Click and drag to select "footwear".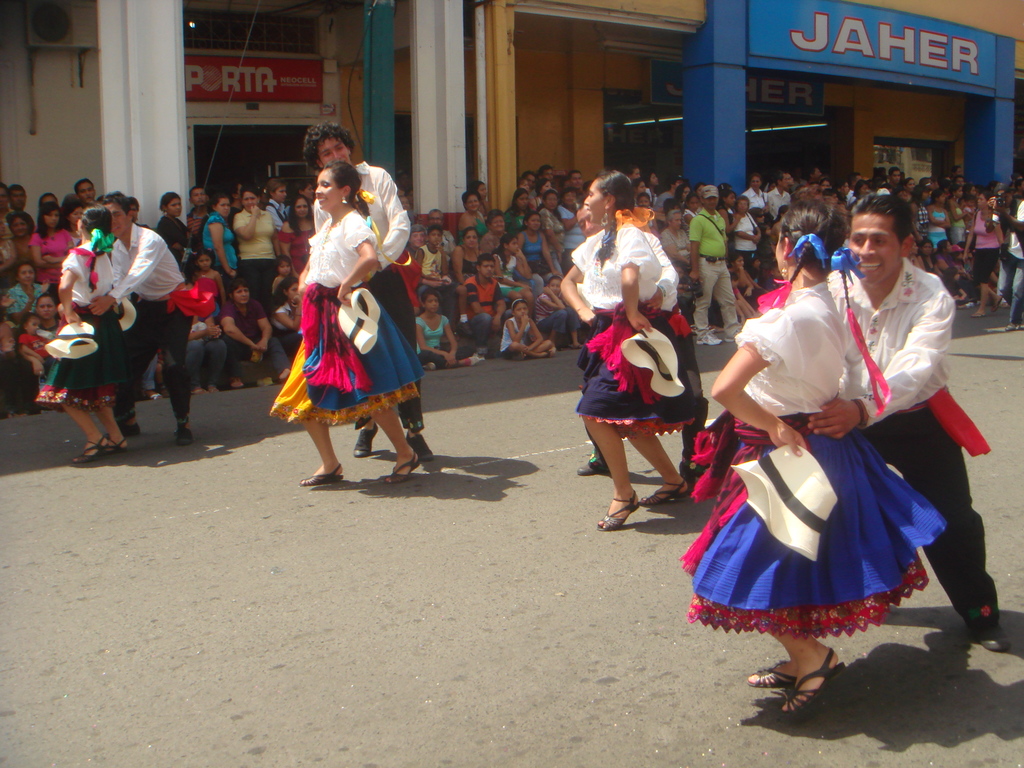
Selection: select_region(353, 421, 377, 456).
